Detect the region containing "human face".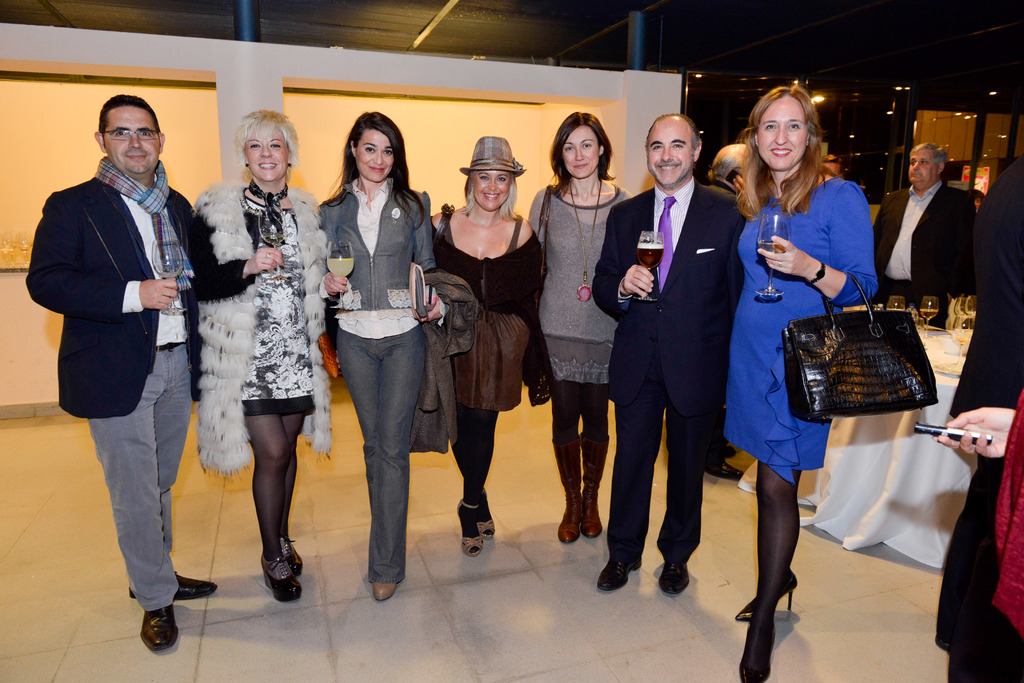
left=104, top=107, right=159, bottom=173.
